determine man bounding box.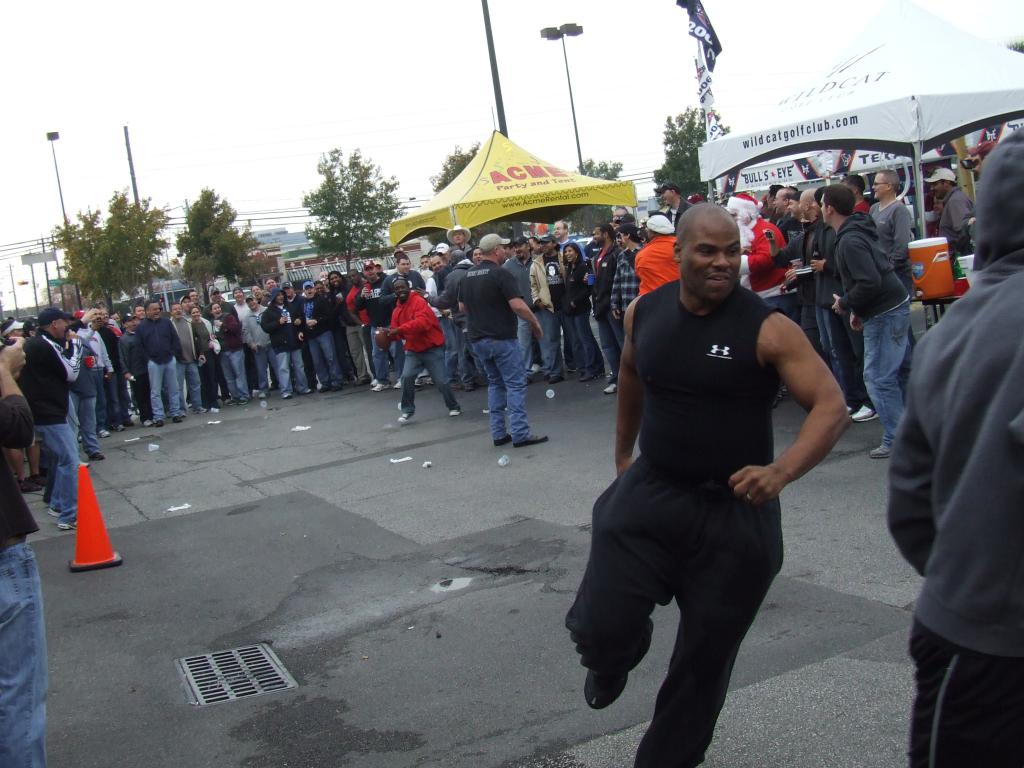
Determined: box=[820, 183, 912, 457].
